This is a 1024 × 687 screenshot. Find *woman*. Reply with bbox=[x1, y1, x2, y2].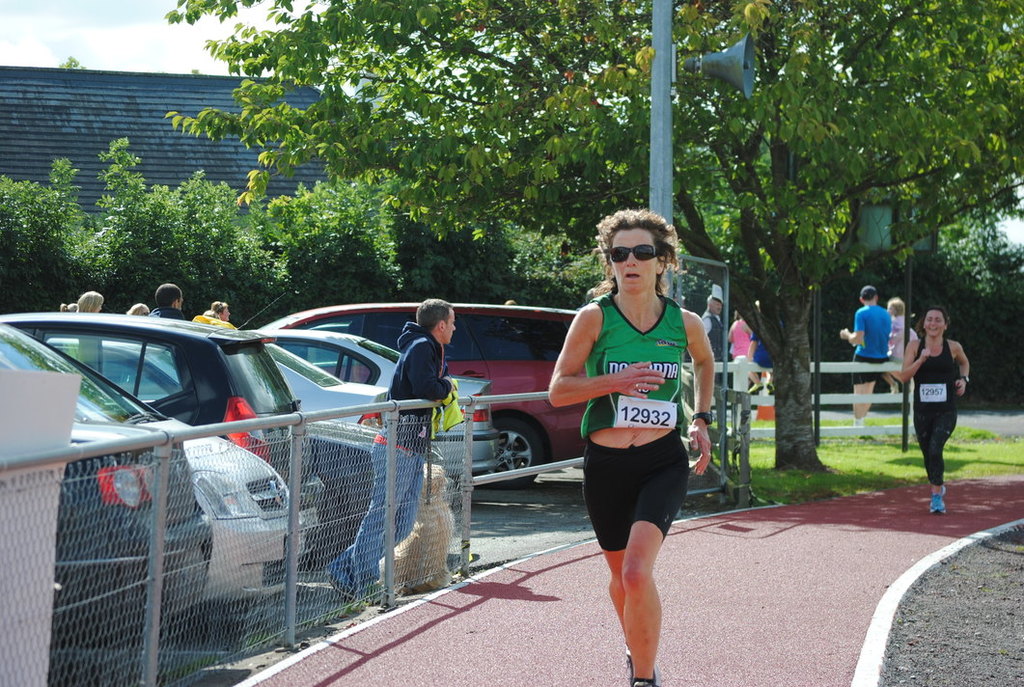
bbox=[900, 307, 971, 514].
